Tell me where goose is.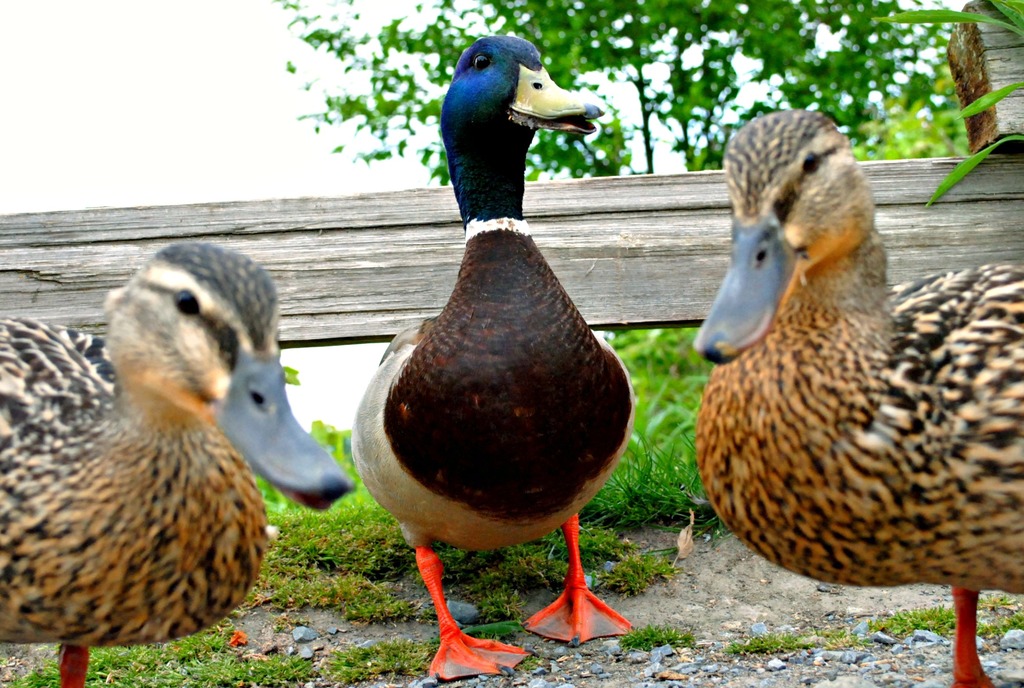
goose is at (left=0, top=236, right=357, bottom=687).
